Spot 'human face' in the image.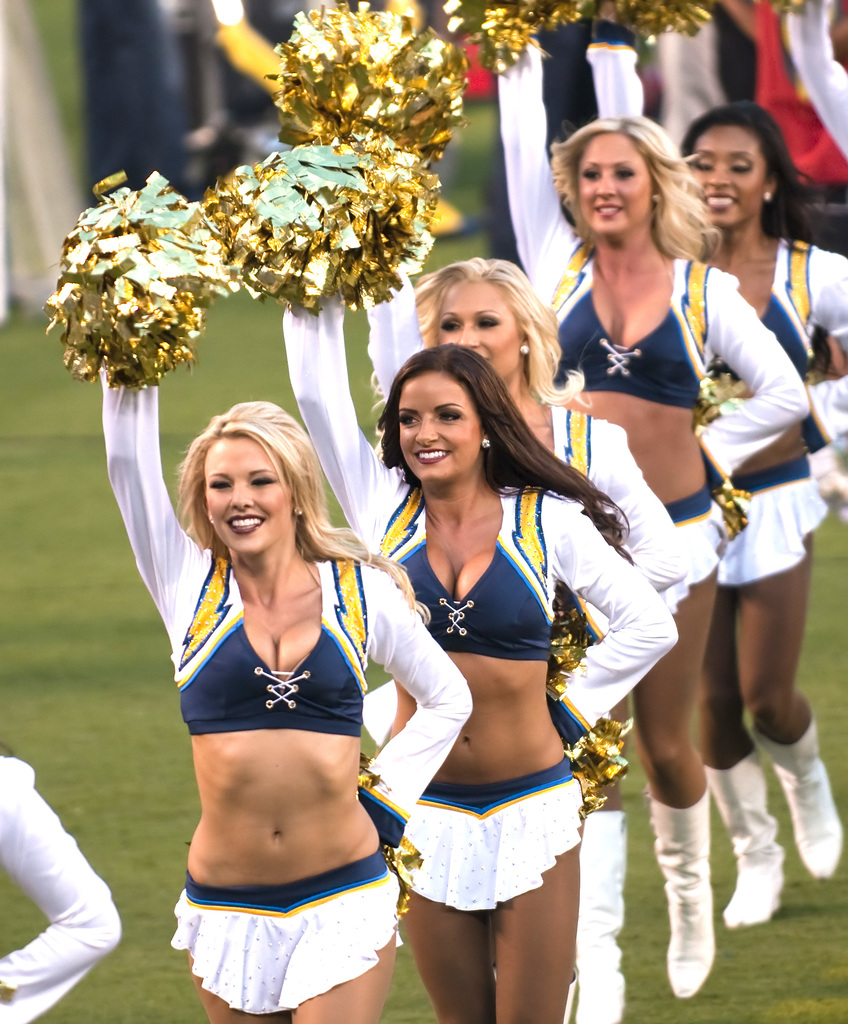
'human face' found at box=[692, 124, 765, 225].
